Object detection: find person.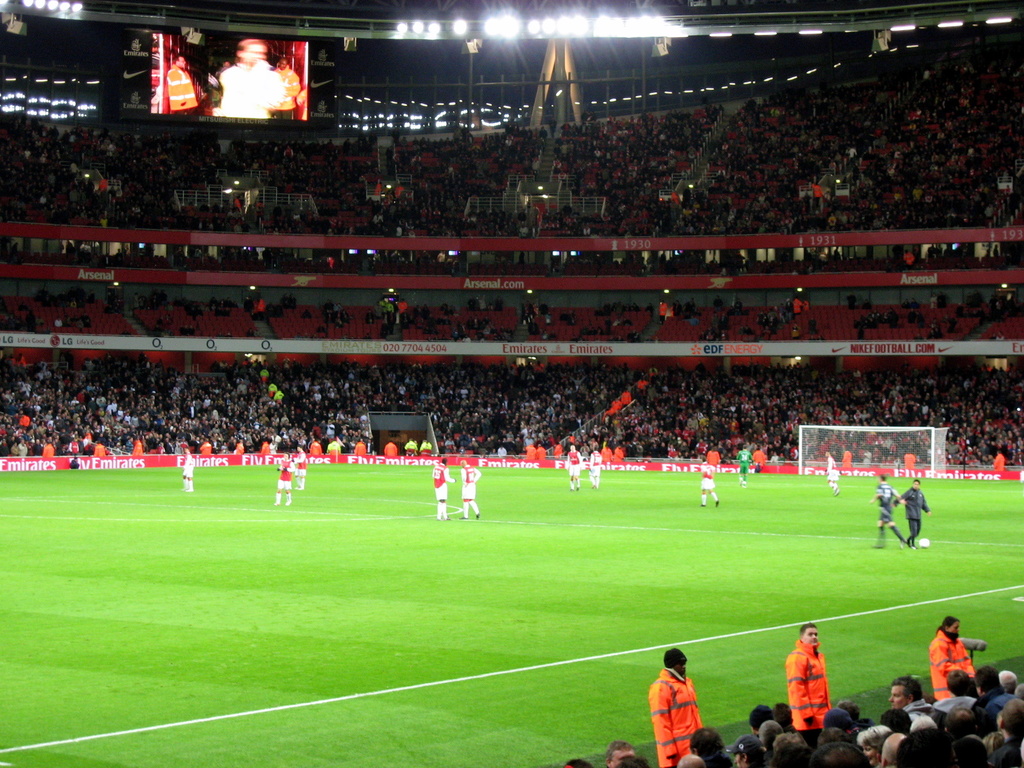
{"x1": 168, "y1": 53, "x2": 196, "y2": 113}.
